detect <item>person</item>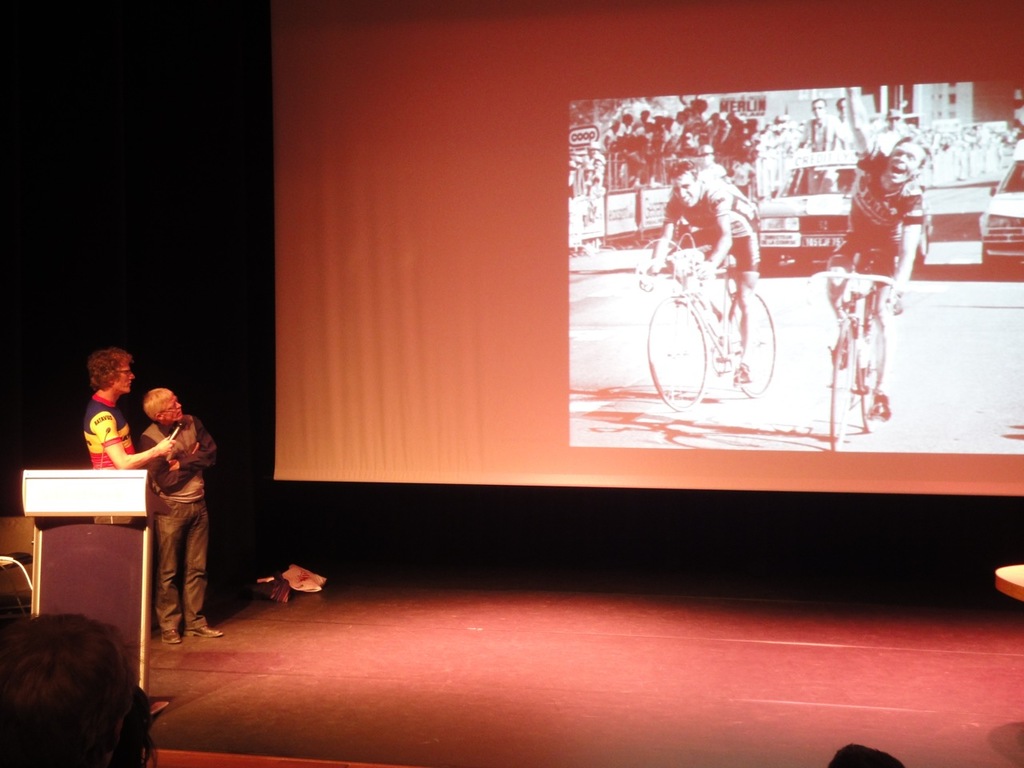
[left=138, top=375, right=230, bottom=650]
